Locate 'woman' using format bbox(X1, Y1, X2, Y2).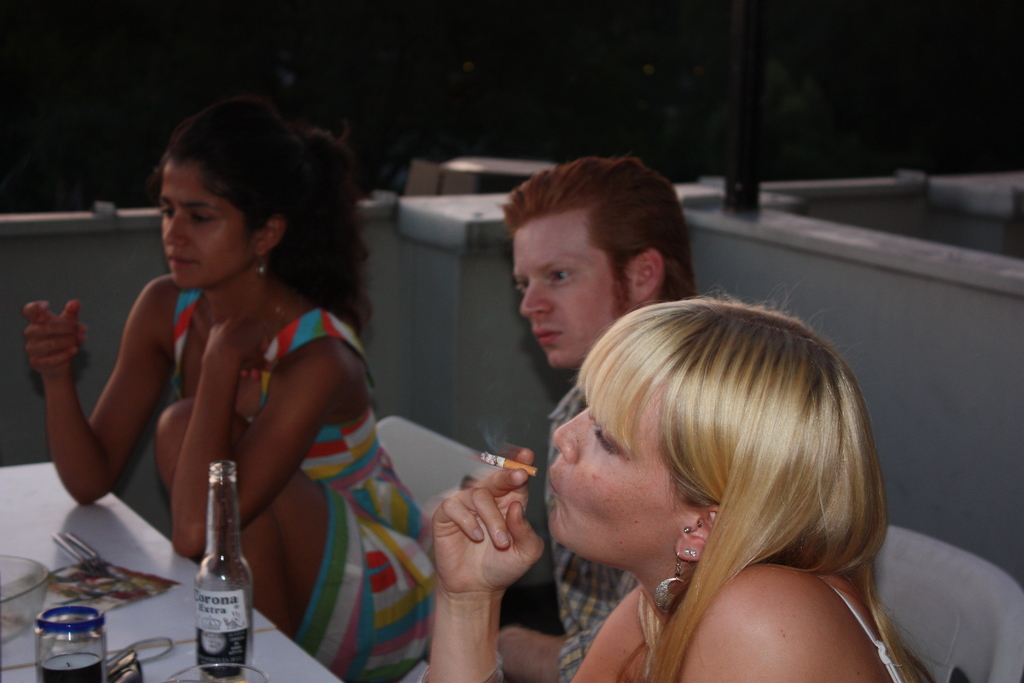
bbox(22, 95, 436, 682).
